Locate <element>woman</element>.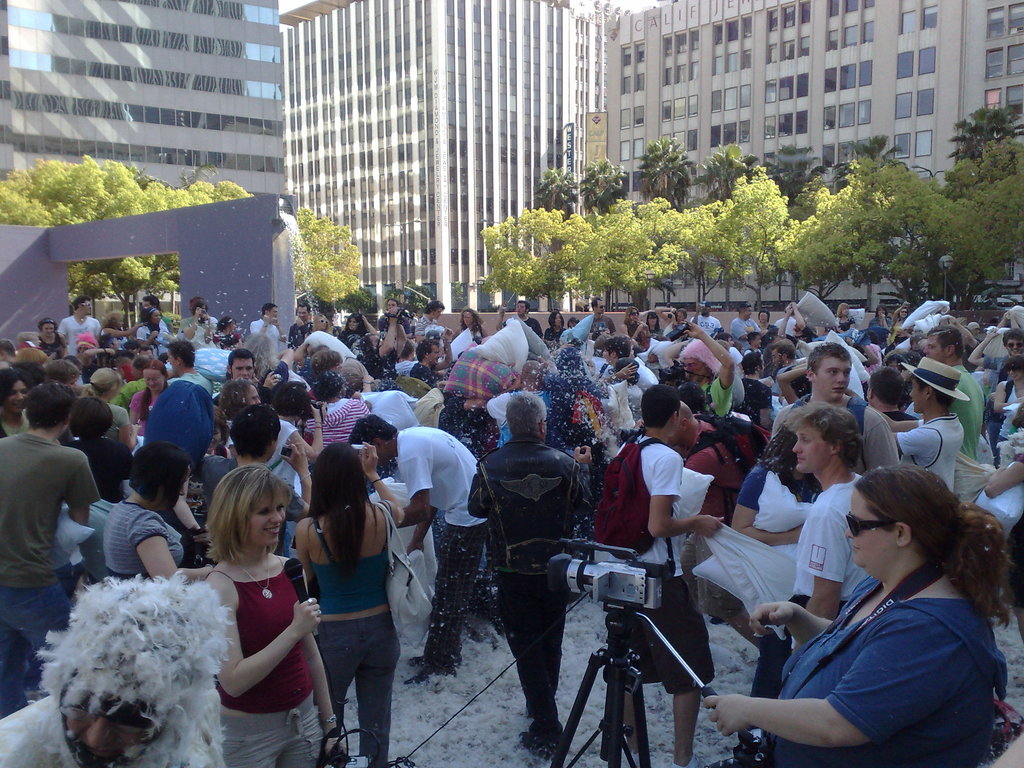
Bounding box: 758 308 779 332.
